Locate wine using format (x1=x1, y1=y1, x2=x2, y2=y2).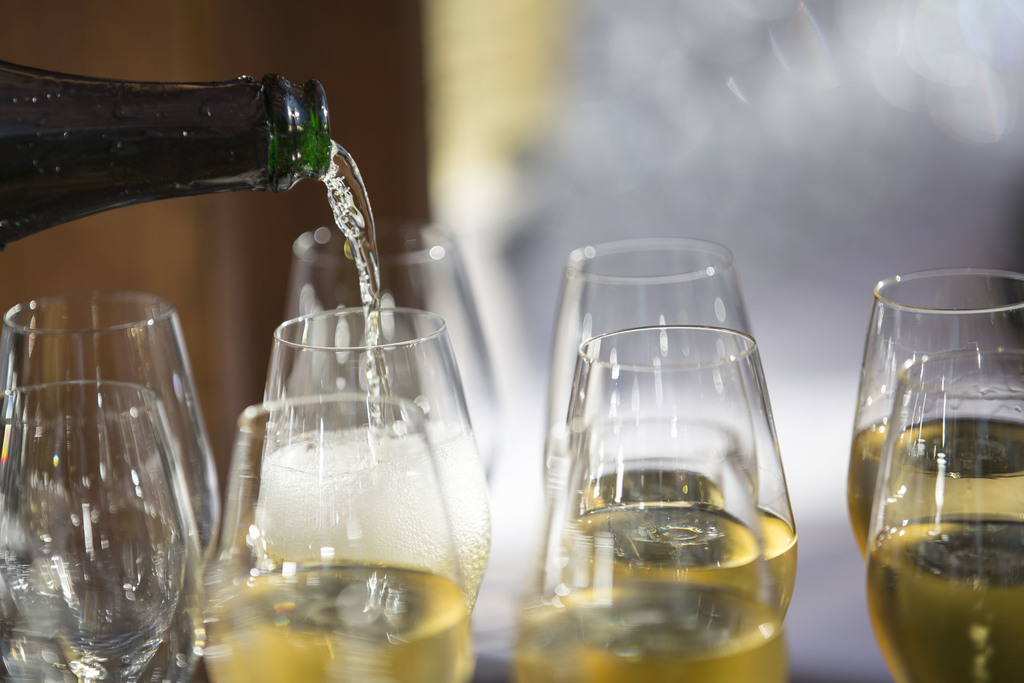
(x1=564, y1=503, x2=791, y2=625).
